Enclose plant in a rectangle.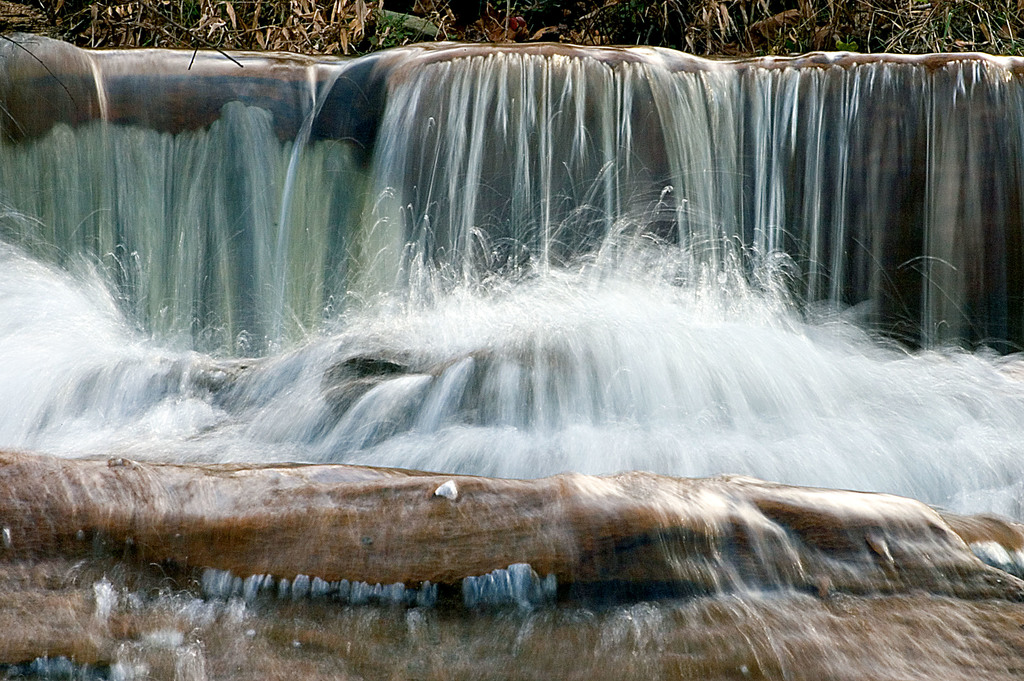
[365,13,414,50].
